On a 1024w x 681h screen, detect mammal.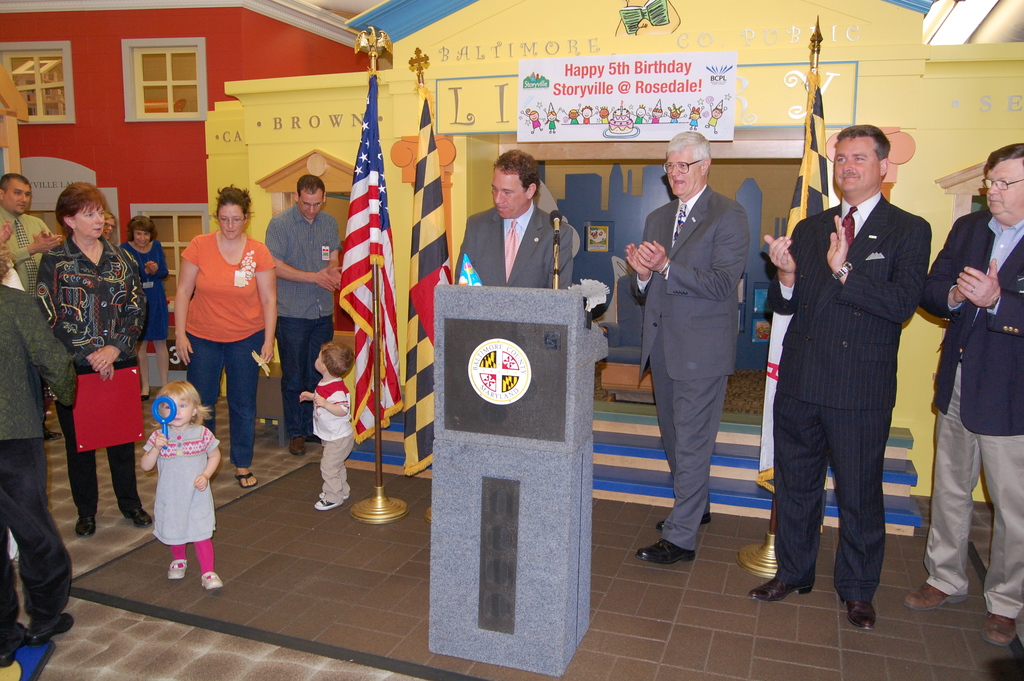
{"left": 625, "top": 129, "right": 745, "bottom": 559}.
